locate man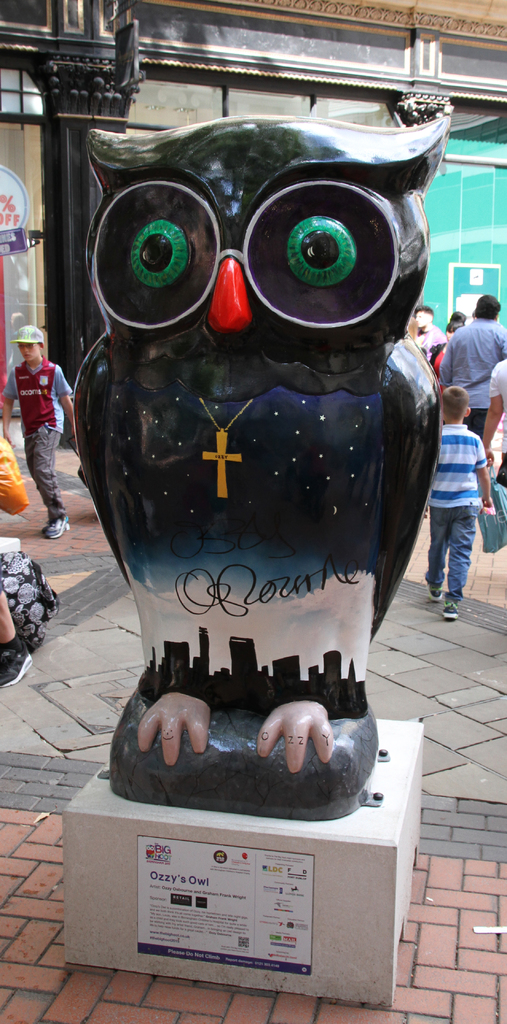
[left=4, top=306, right=86, bottom=548]
